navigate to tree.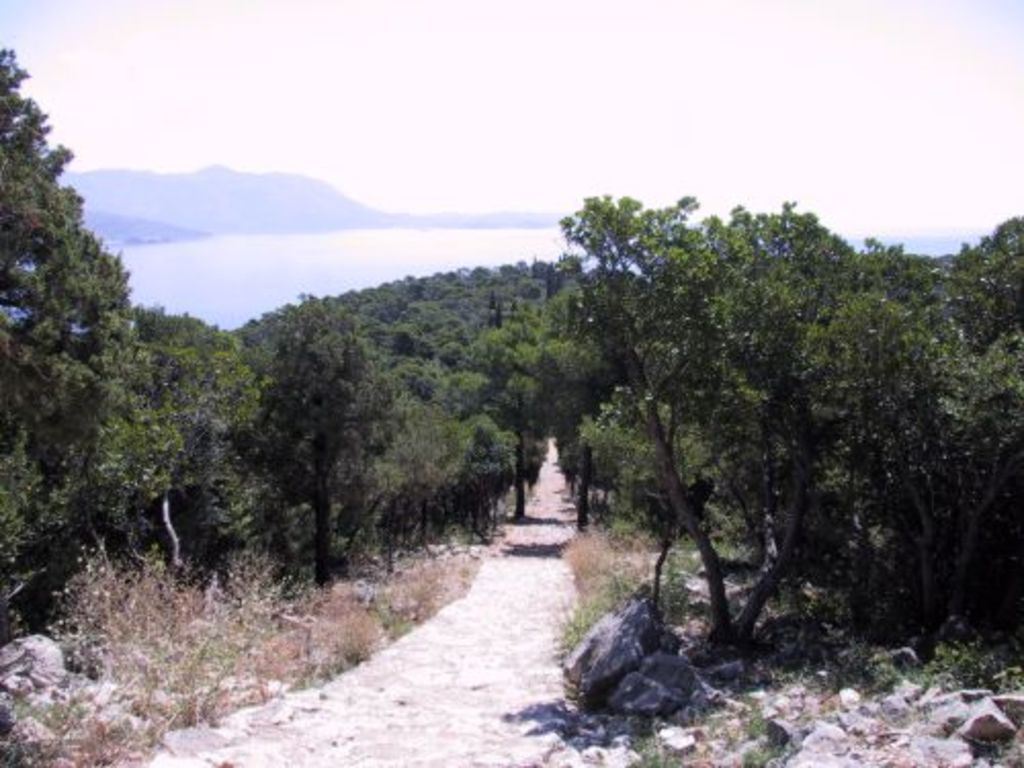
Navigation target: pyautogui.locateOnScreen(416, 287, 588, 530).
